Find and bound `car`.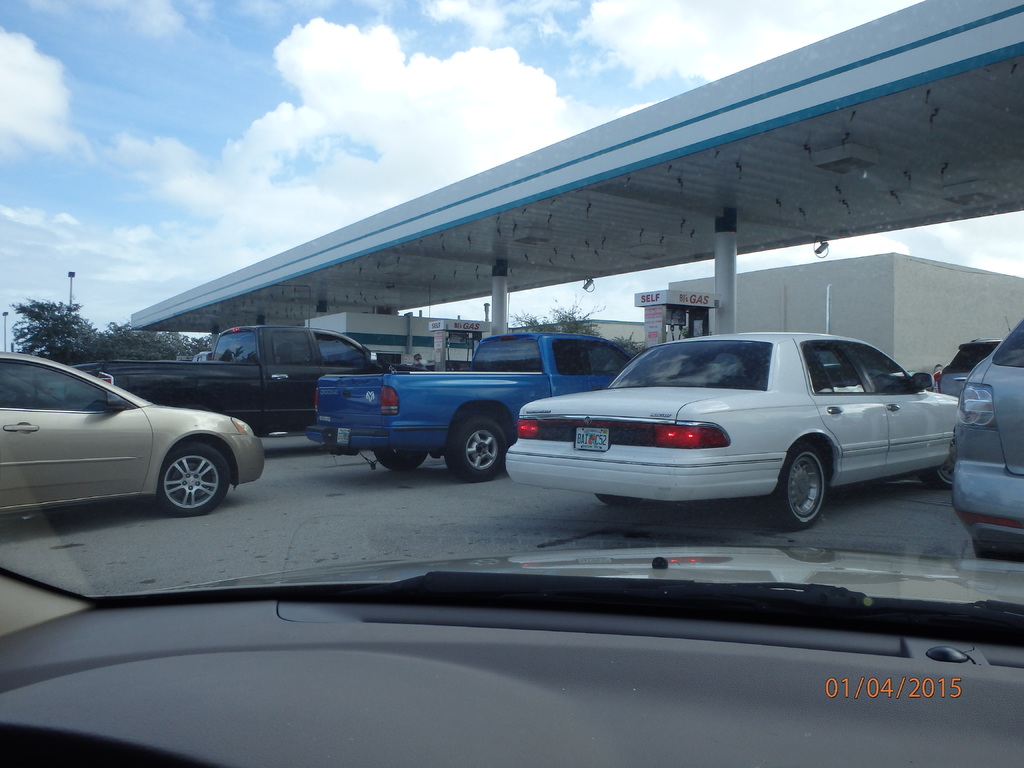
Bound: {"left": 951, "top": 315, "right": 1023, "bottom": 561}.
